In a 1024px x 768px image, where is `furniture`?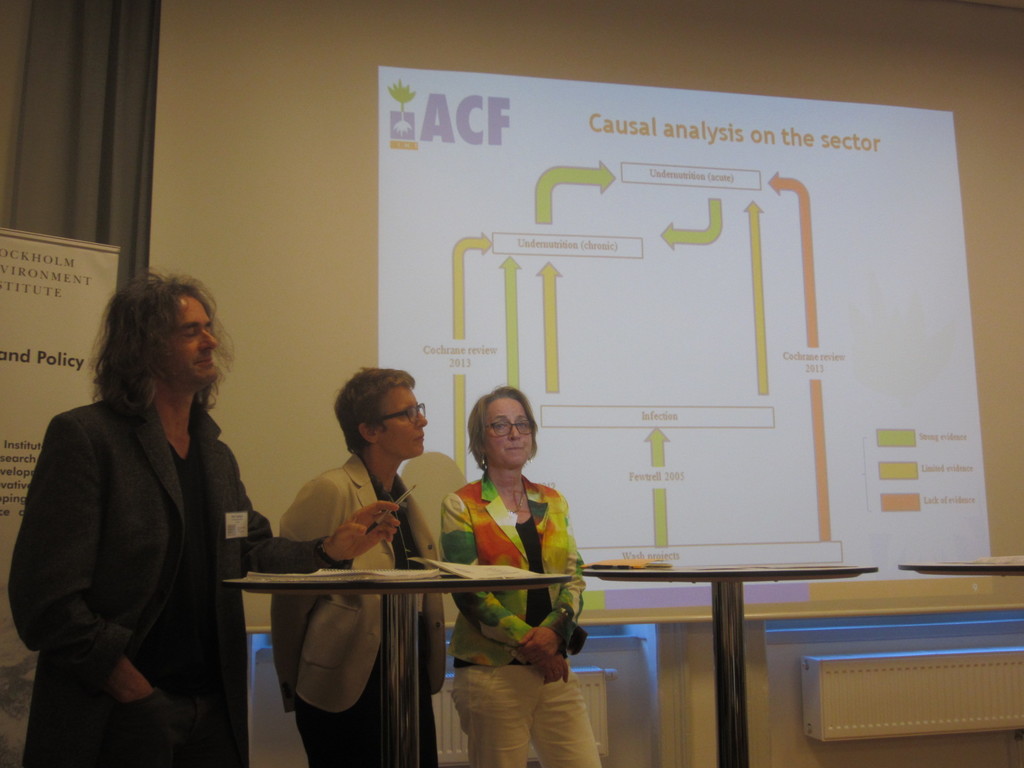
x1=896 y1=556 x2=1023 y2=584.
